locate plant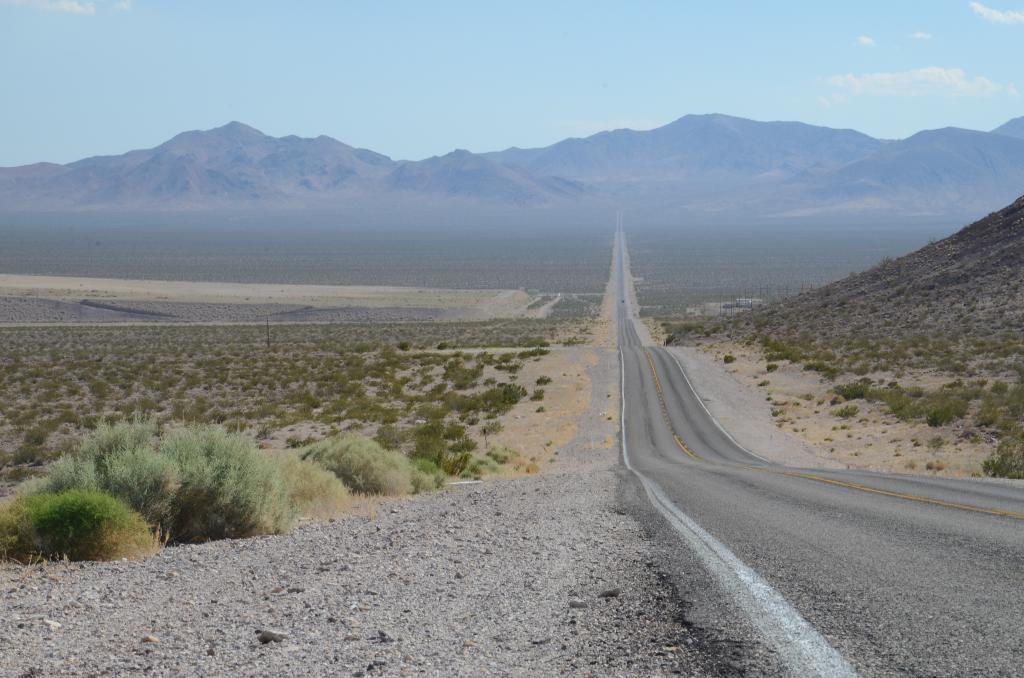
Rect(504, 375, 526, 407)
